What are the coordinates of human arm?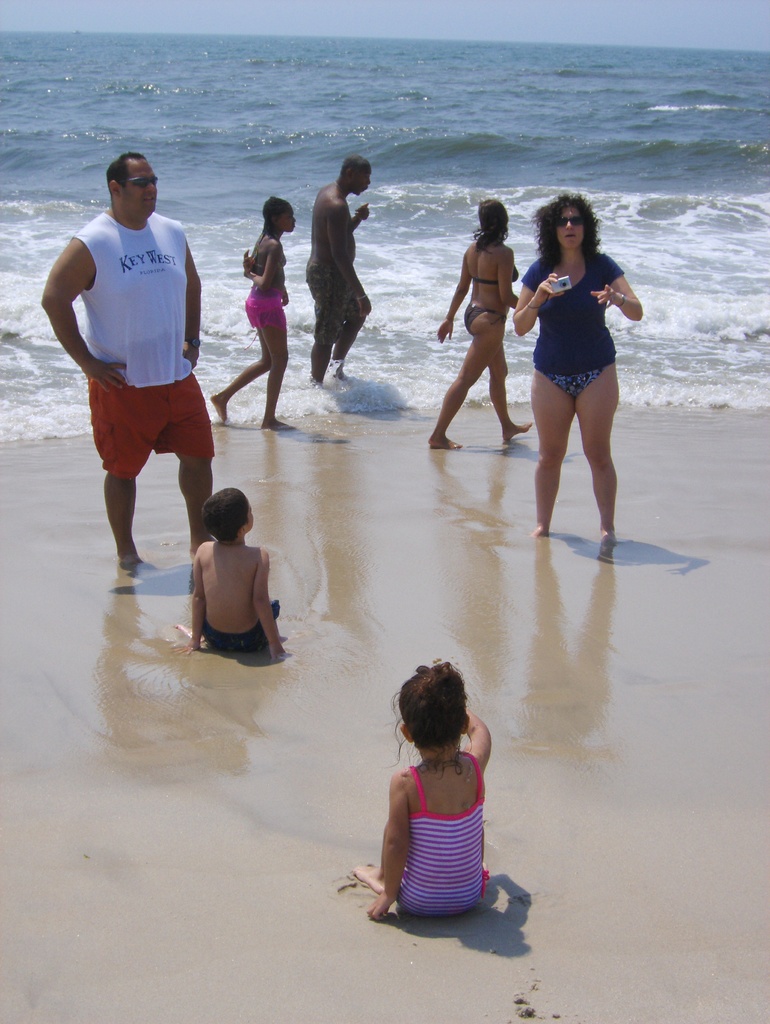
<box>313,199,376,307</box>.
